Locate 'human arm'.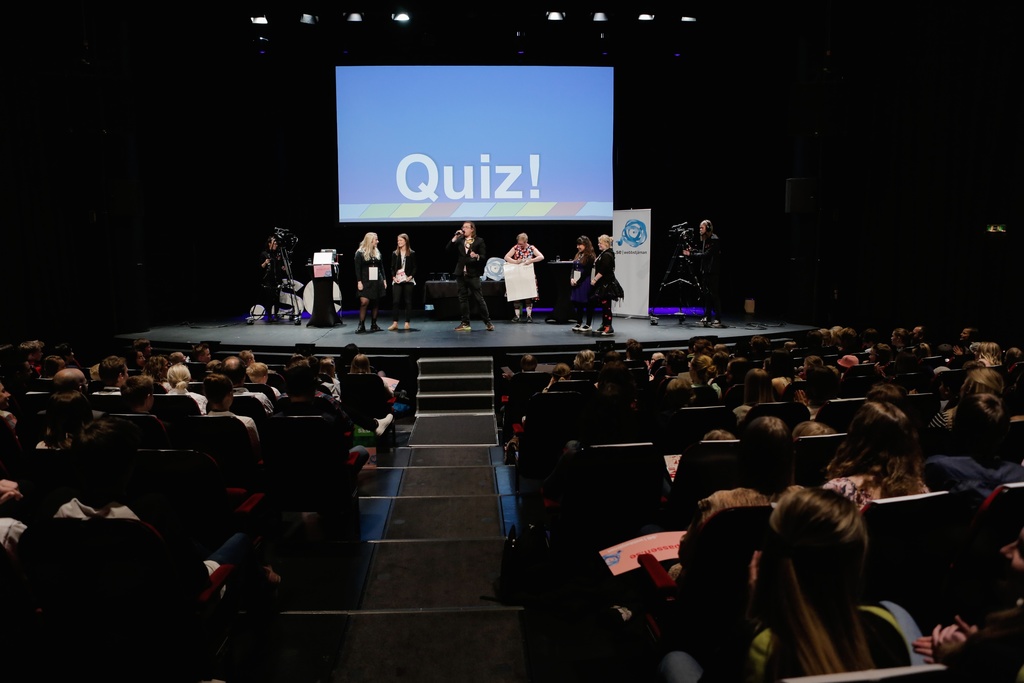
Bounding box: select_region(257, 251, 276, 270).
